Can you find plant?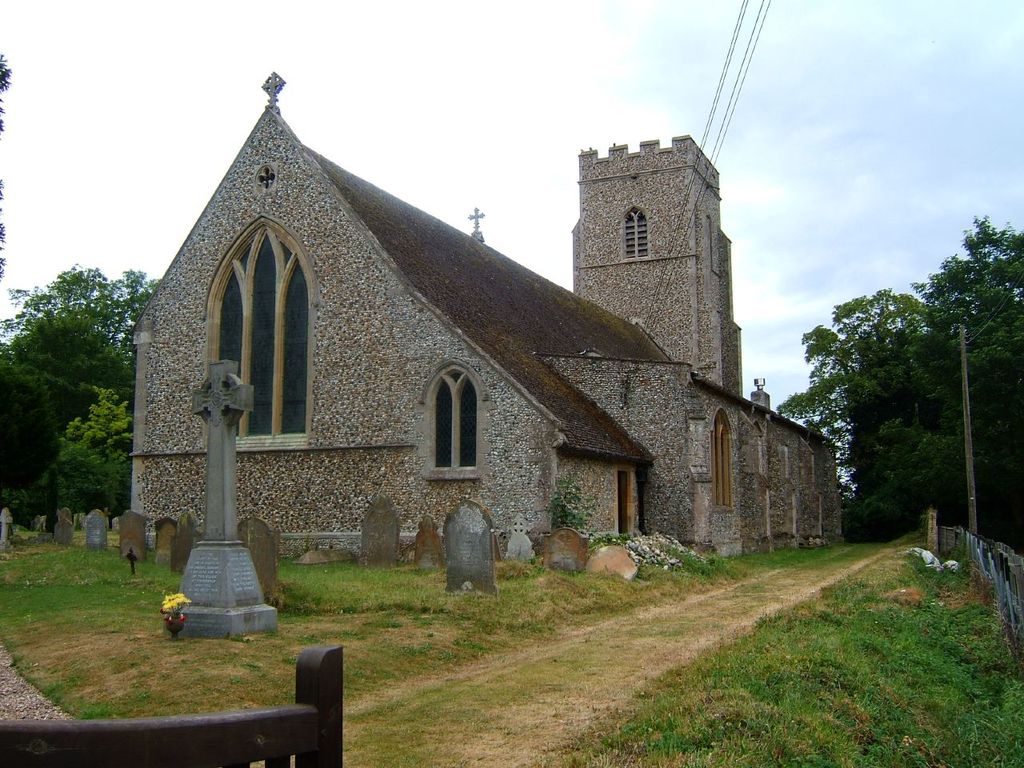
Yes, bounding box: l=551, t=463, r=597, b=543.
